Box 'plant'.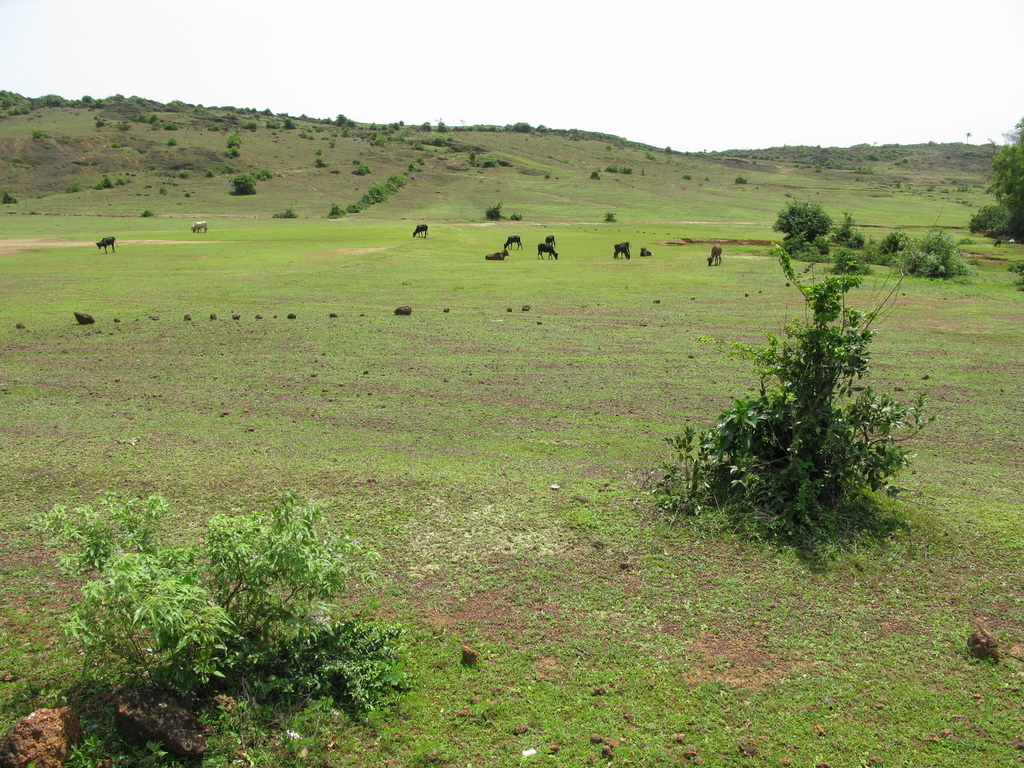
BBox(0, 115, 1022, 659).
